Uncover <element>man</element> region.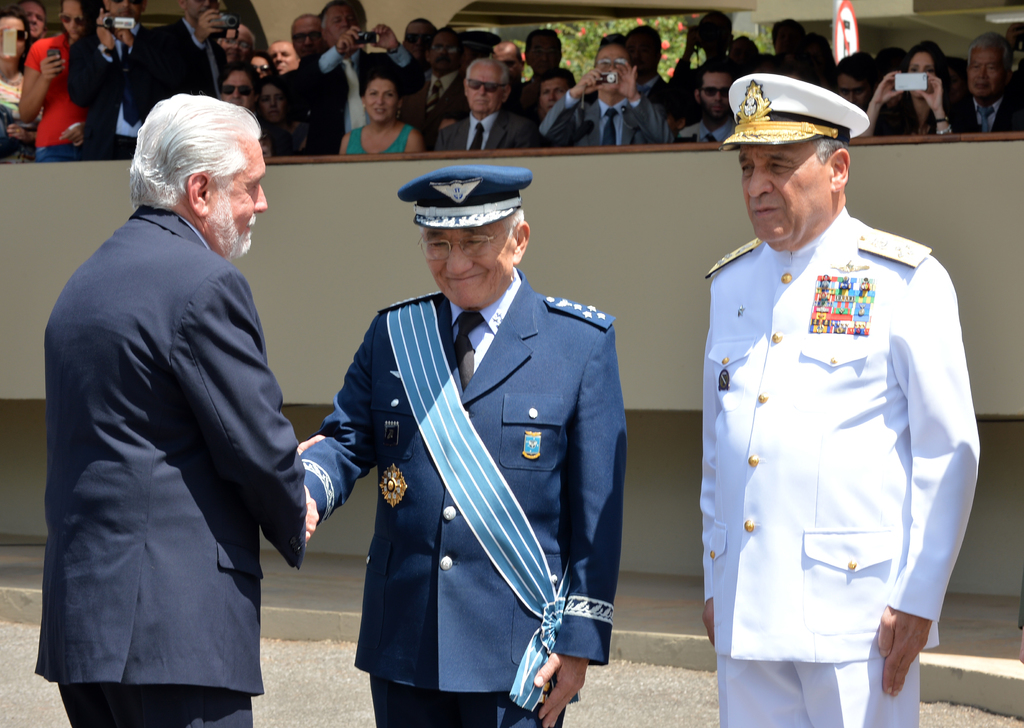
Uncovered: 280, 10, 330, 88.
